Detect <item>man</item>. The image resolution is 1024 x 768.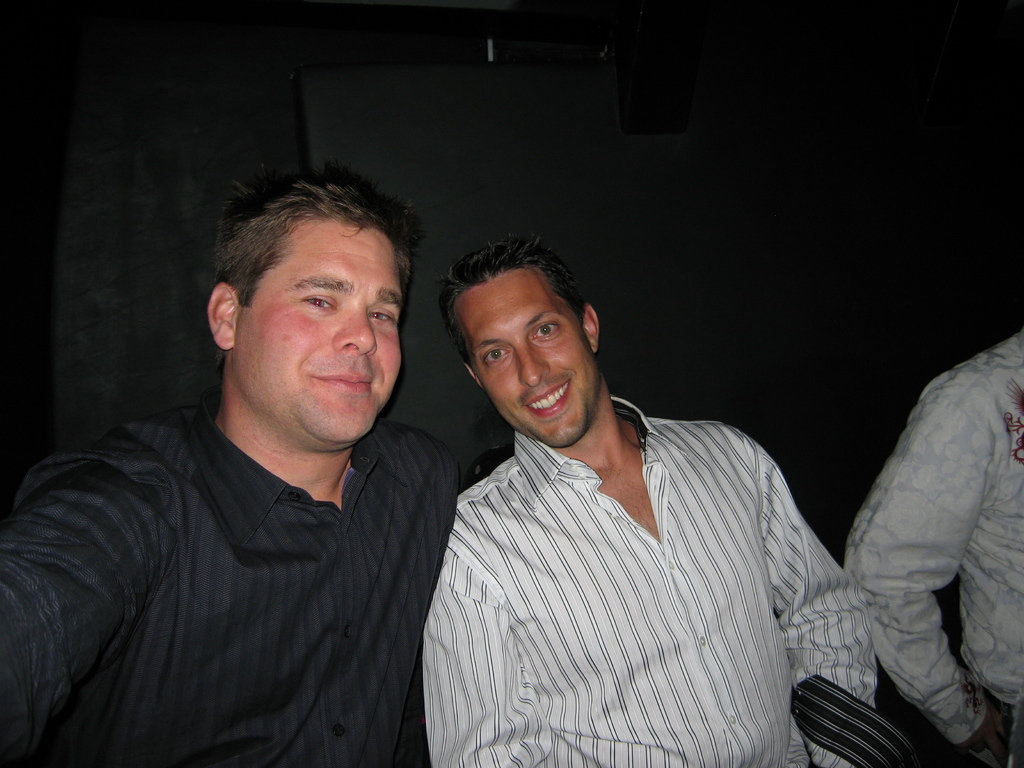
l=8, t=131, r=548, b=746.
